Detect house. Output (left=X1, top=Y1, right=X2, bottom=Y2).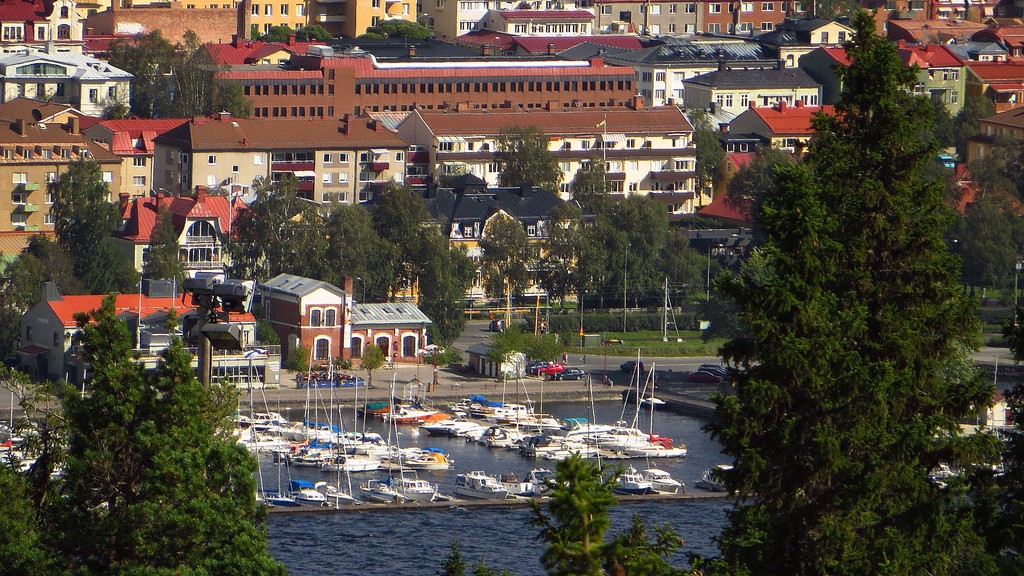
(left=109, top=177, right=266, bottom=308).
